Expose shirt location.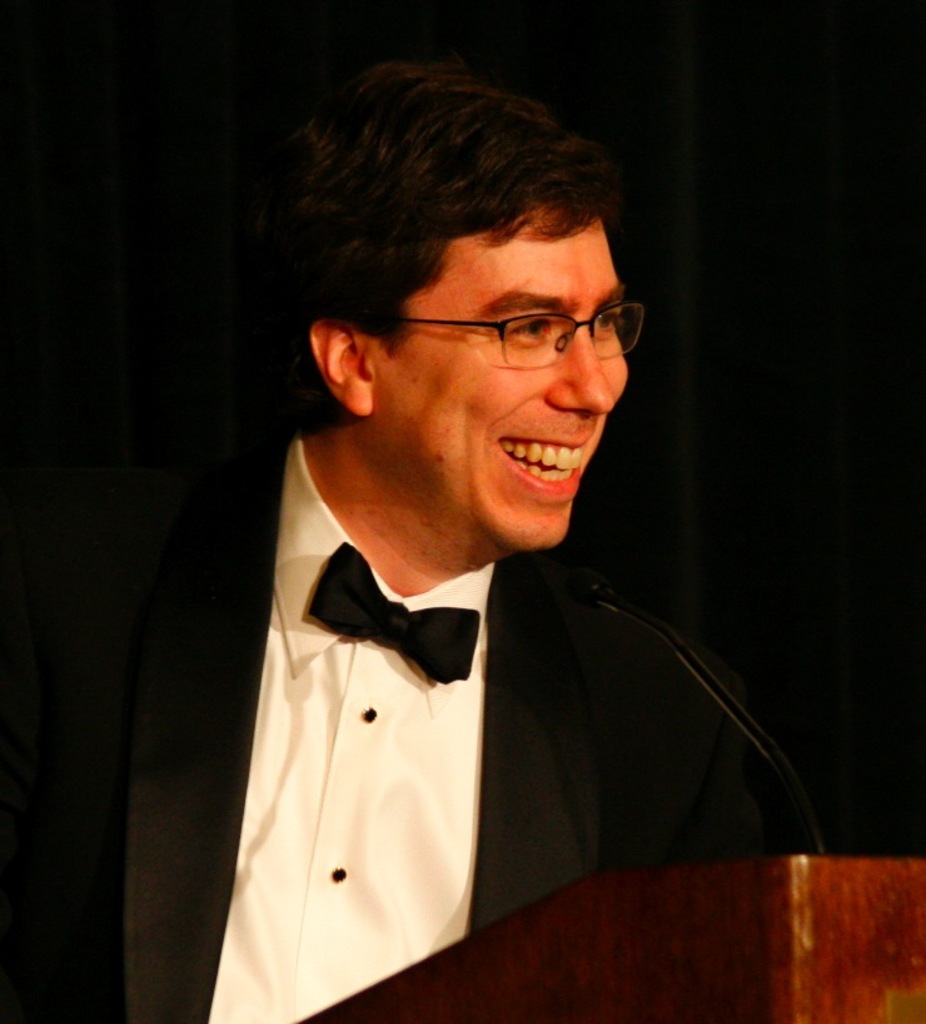
Exposed at <region>0, 423, 783, 1013</region>.
